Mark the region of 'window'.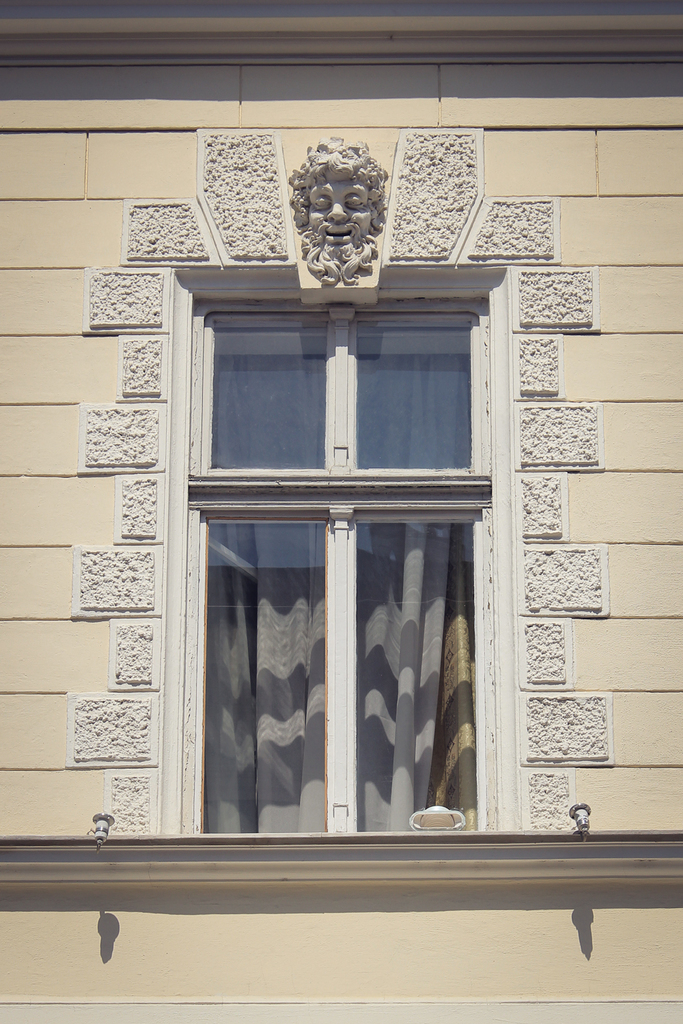
Region: box(183, 231, 517, 874).
